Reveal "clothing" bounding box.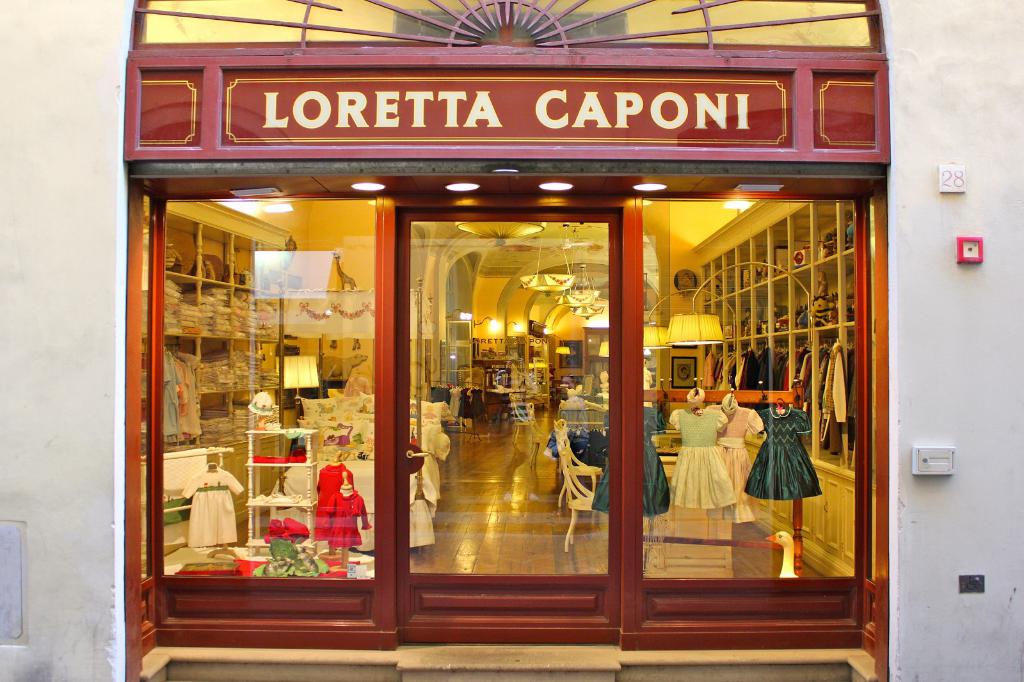
Revealed: crop(714, 406, 763, 522).
